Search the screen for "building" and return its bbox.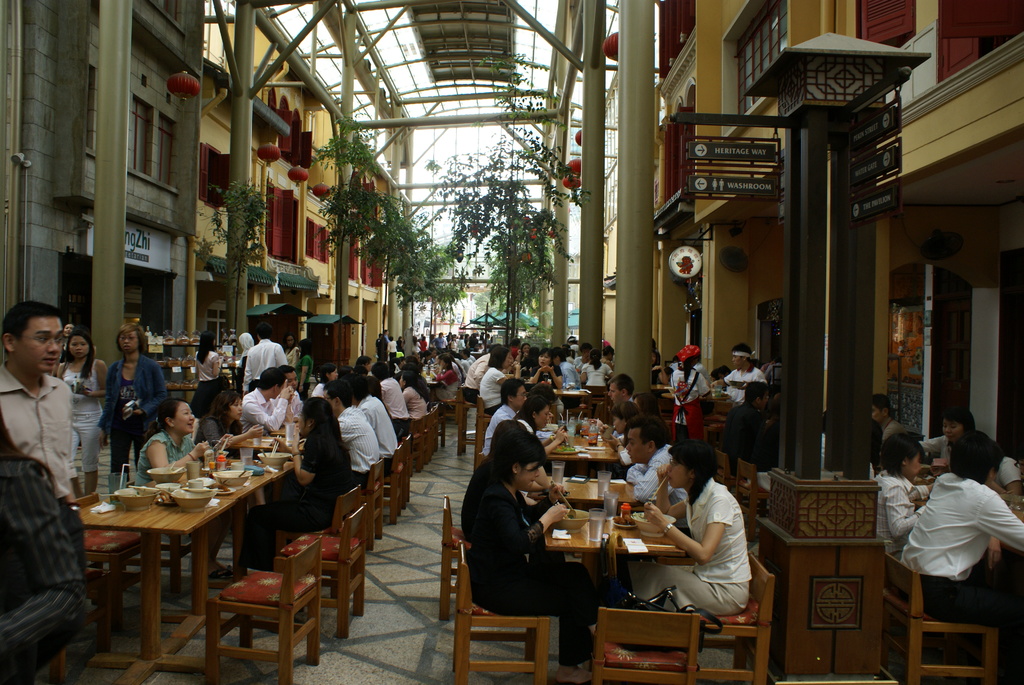
Found: l=0, t=0, r=1023, b=684.
